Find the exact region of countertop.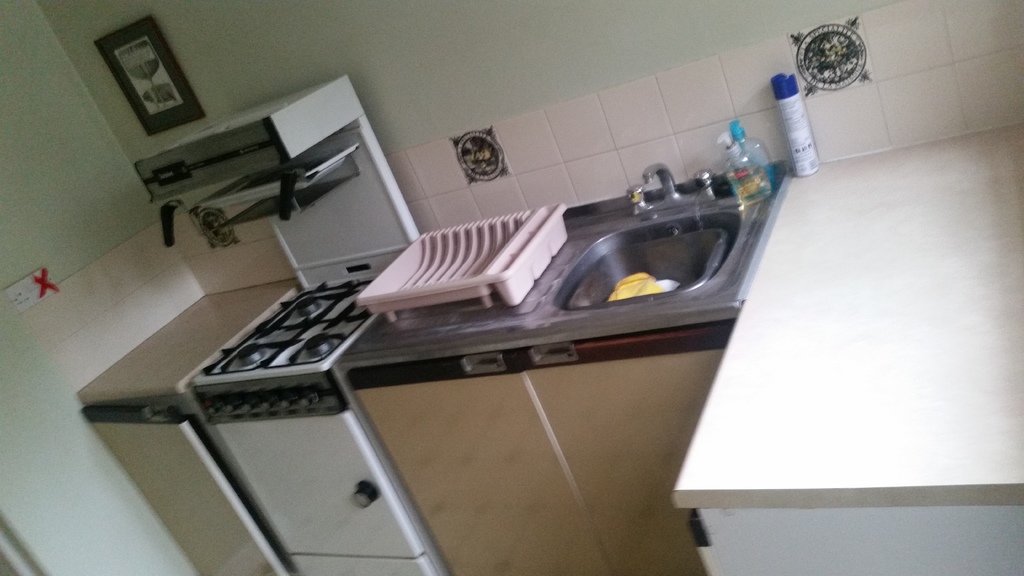
Exact region: box(76, 133, 1023, 575).
